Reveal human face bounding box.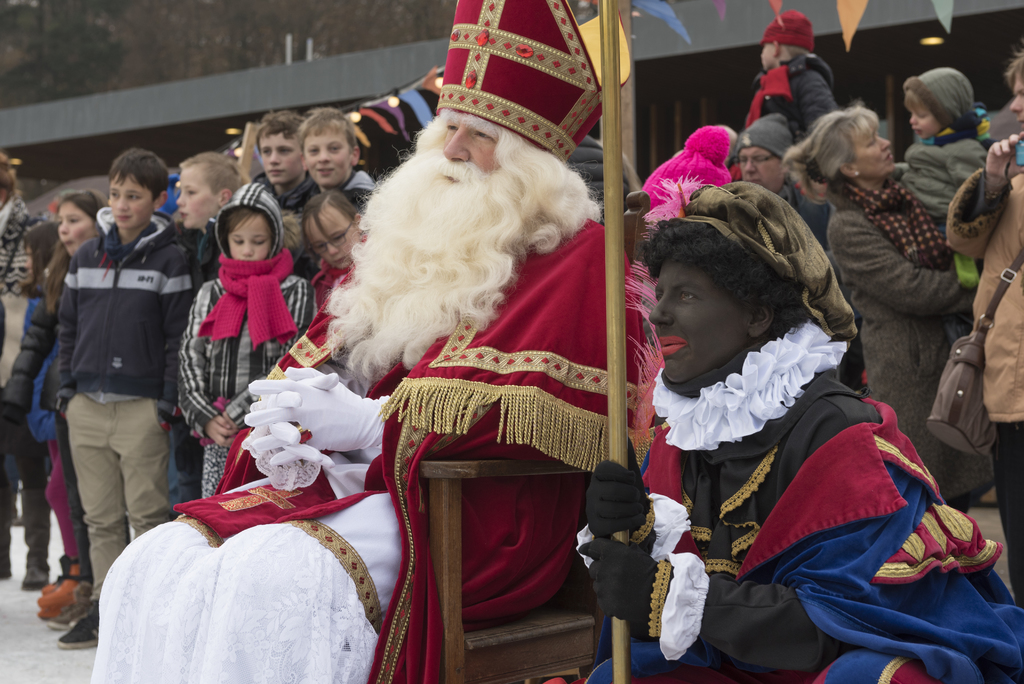
Revealed: (1012,70,1023,129).
